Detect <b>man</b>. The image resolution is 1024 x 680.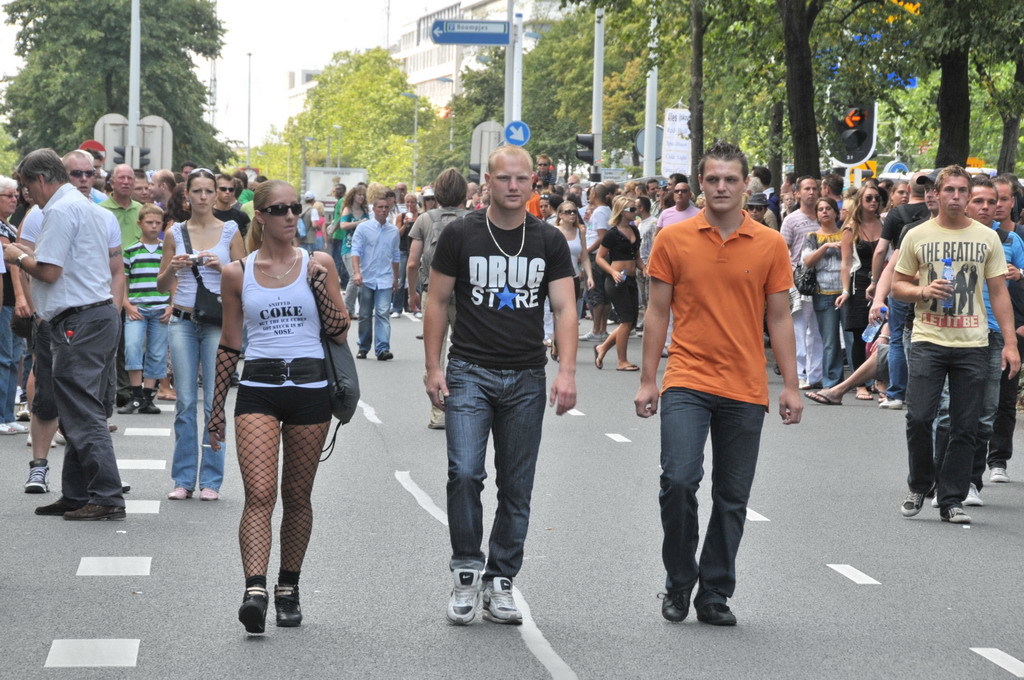
detection(780, 176, 823, 387).
